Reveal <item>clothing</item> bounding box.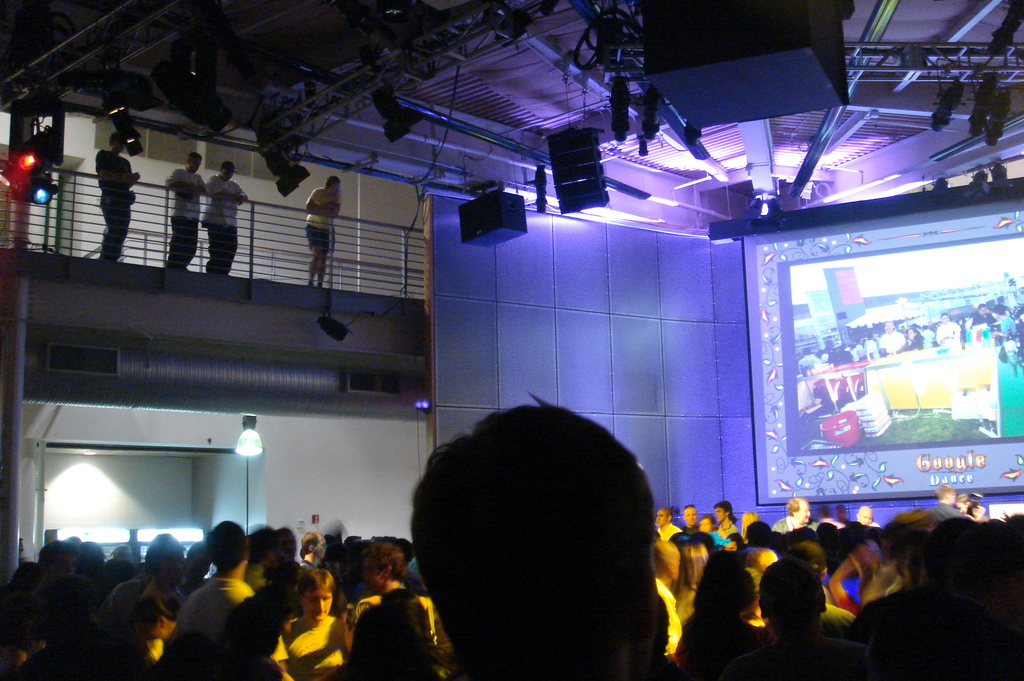
Revealed: <box>936,505,965,521</box>.
